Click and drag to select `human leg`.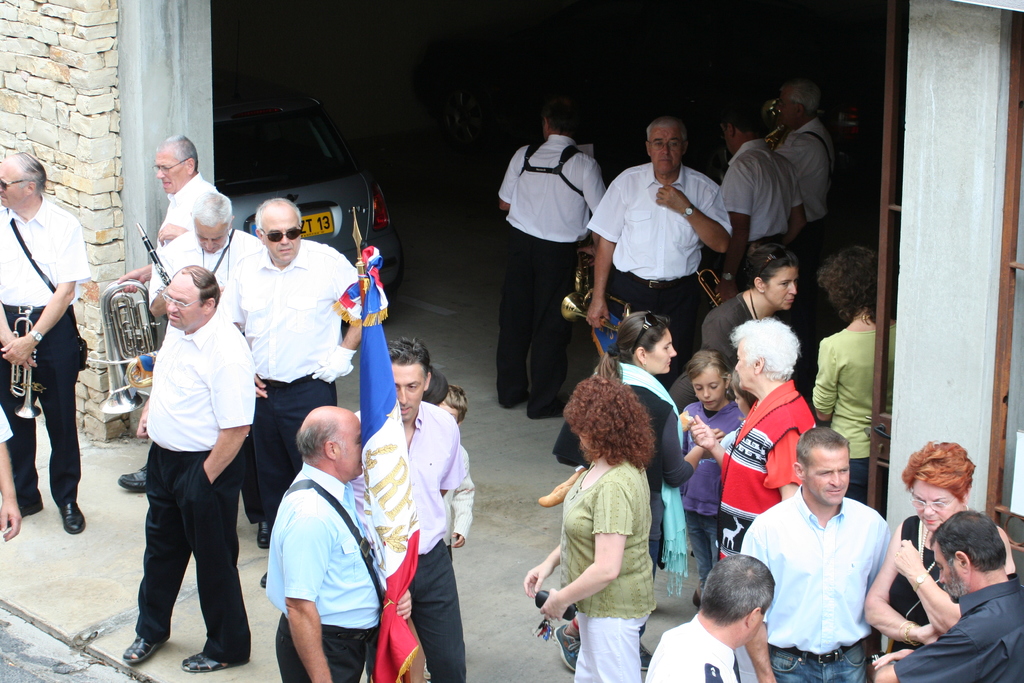
Selection: bbox(279, 630, 370, 682).
